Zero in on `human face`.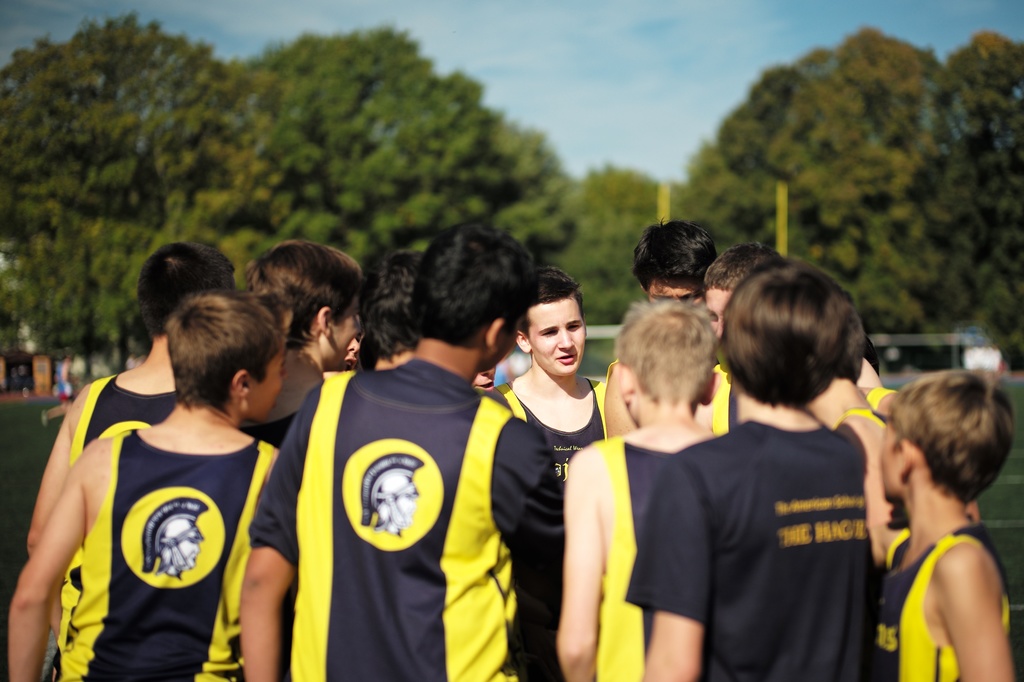
Zeroed in: (x1=875, y1=420, x2=902, y2=503).
